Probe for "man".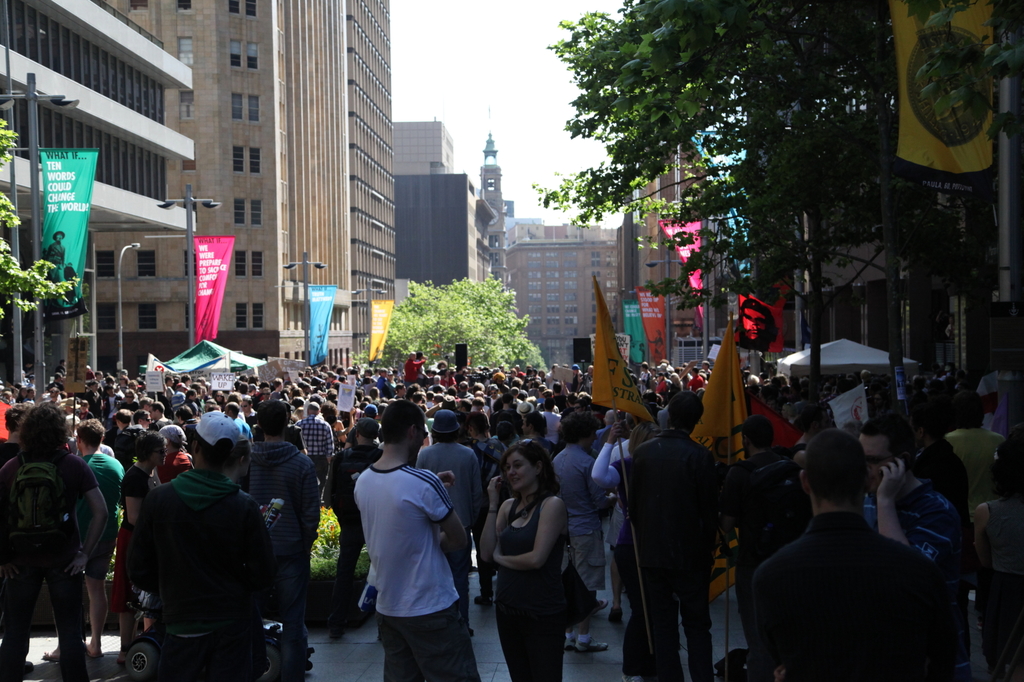
Probe result: [260, 386, 270, 402].
